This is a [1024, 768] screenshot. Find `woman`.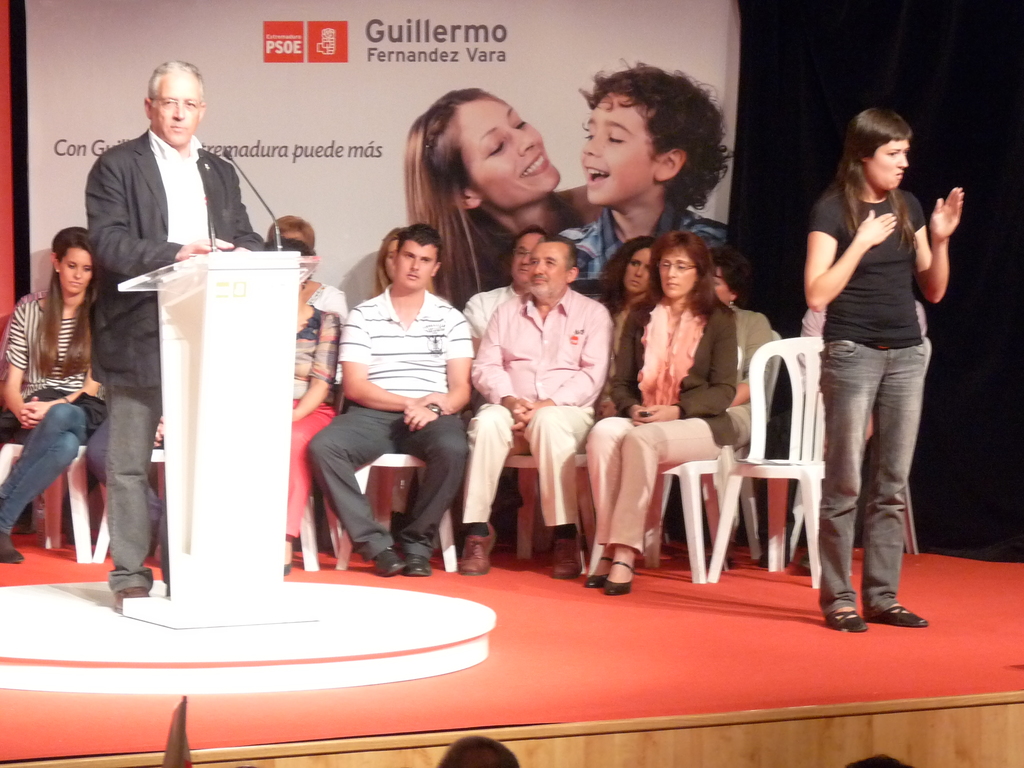
Bounding box: [x1=0, y1=227, x2=102, y2=562].
